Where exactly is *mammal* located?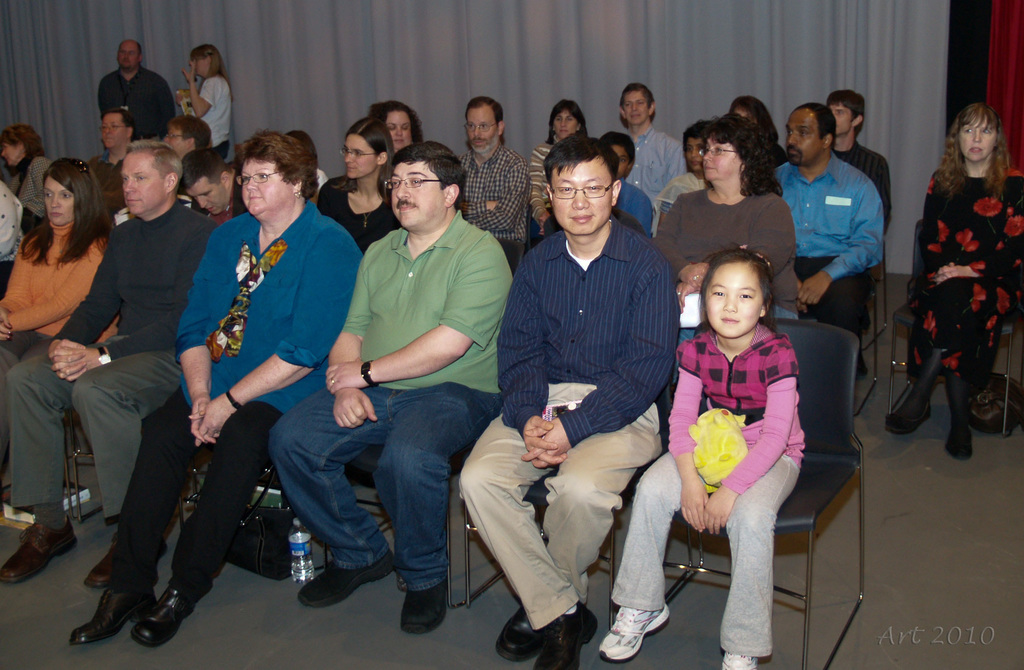
Its bounding box is Rect(648, 233, 825, 590).
